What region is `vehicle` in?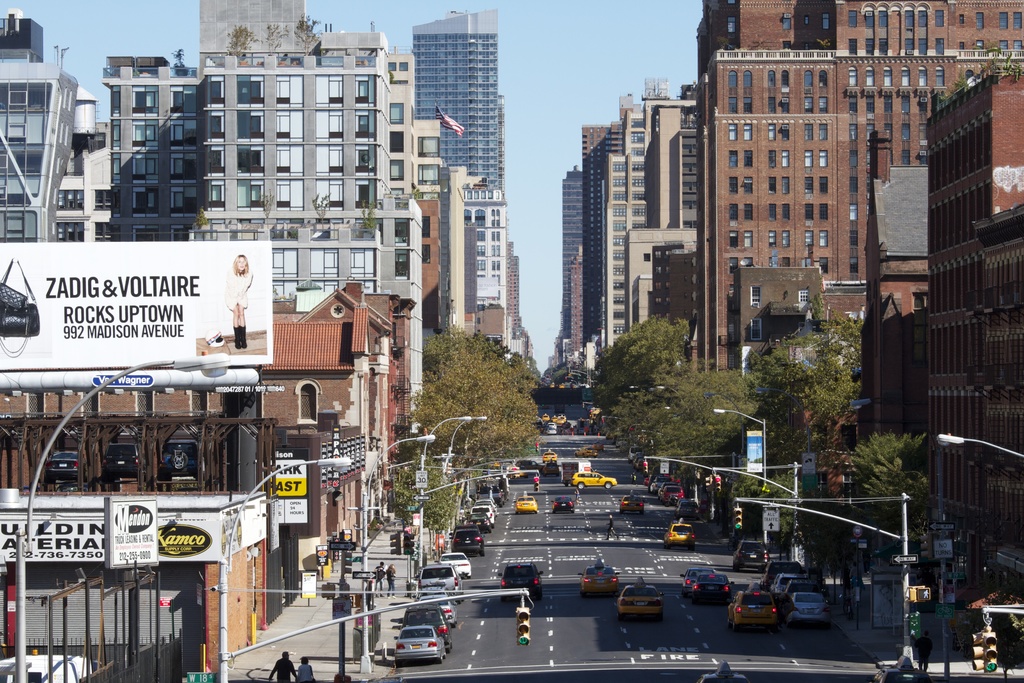
x1=626, y1=441, x2=685, y2=493.
